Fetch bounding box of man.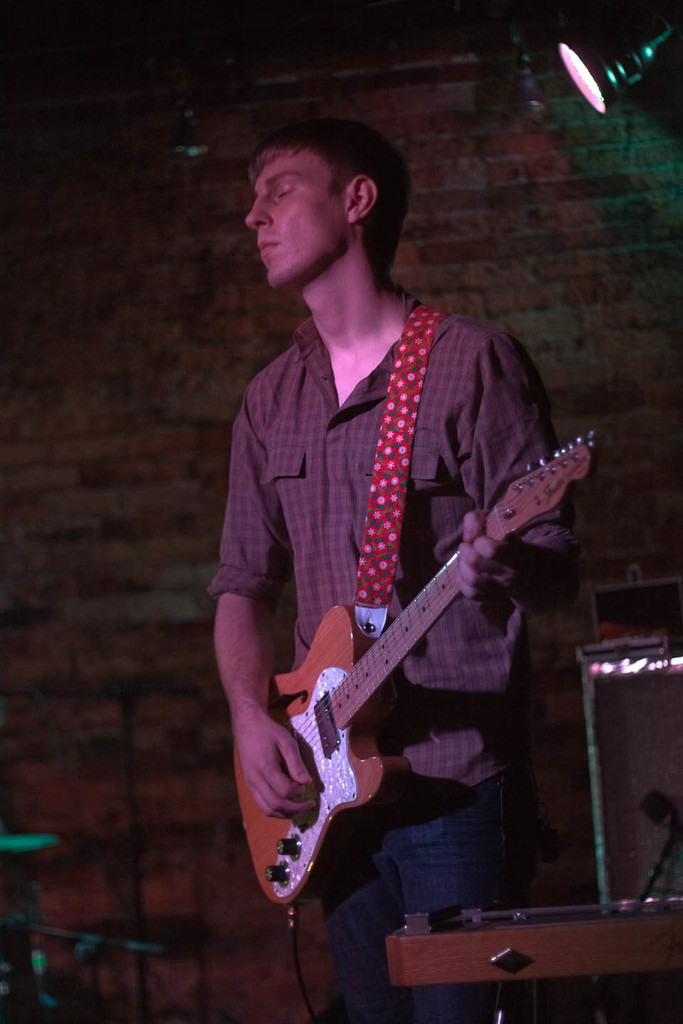
Bbox: 186/94/592/978.
